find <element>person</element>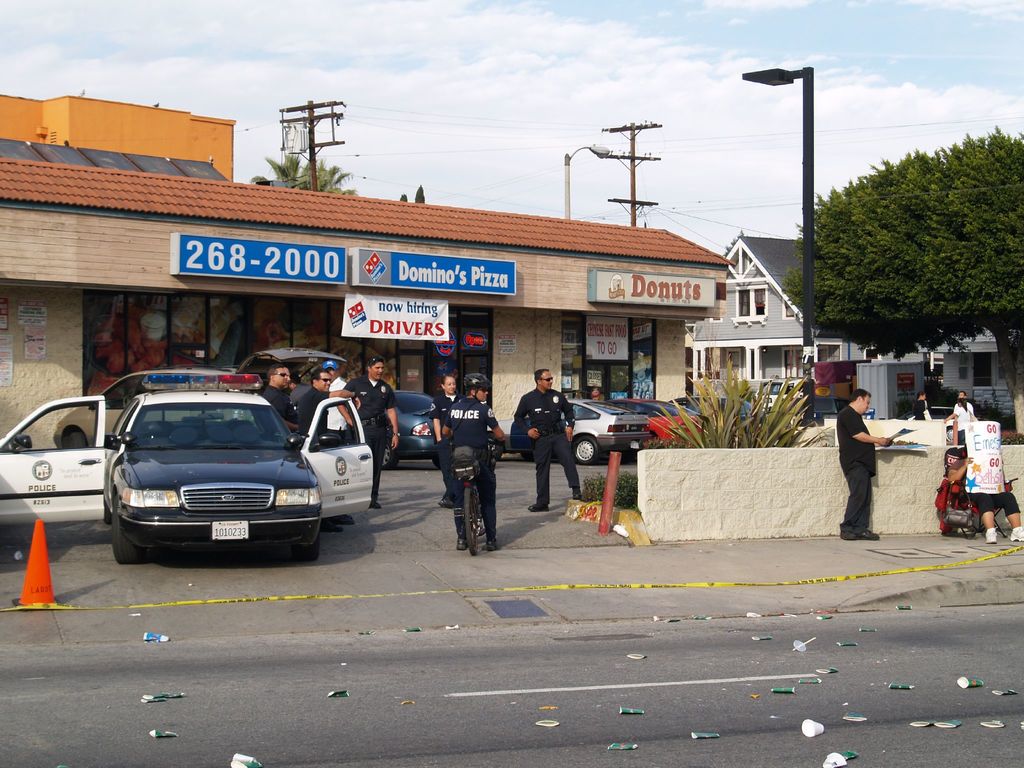
<region>258, 364, 292, 419</region>
